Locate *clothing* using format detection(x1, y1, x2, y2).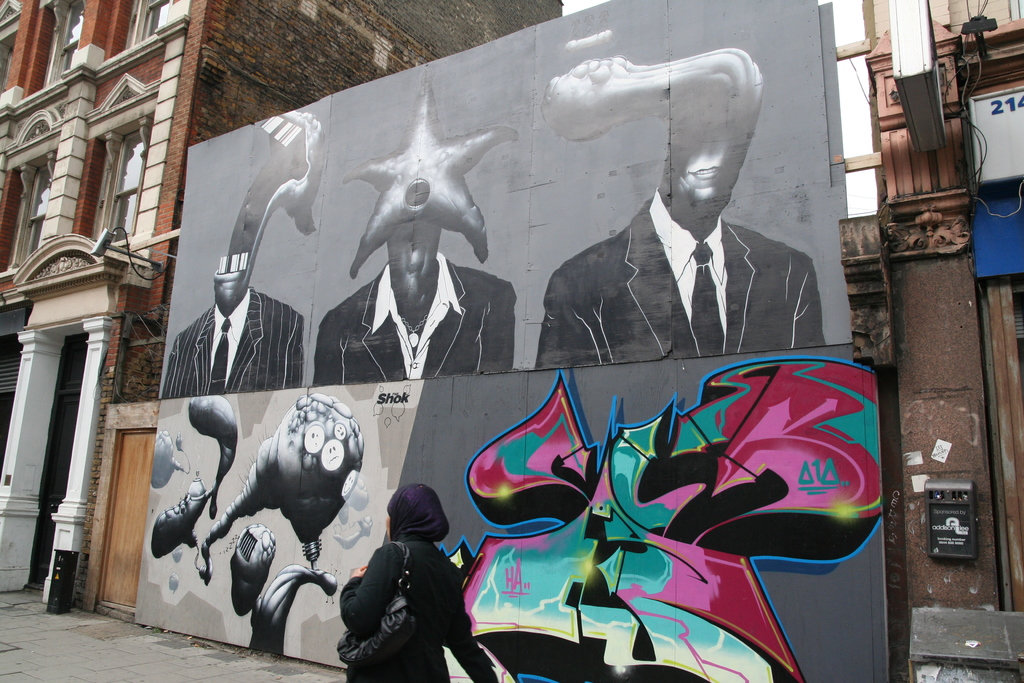
detection(312, 250, 516, 385).
